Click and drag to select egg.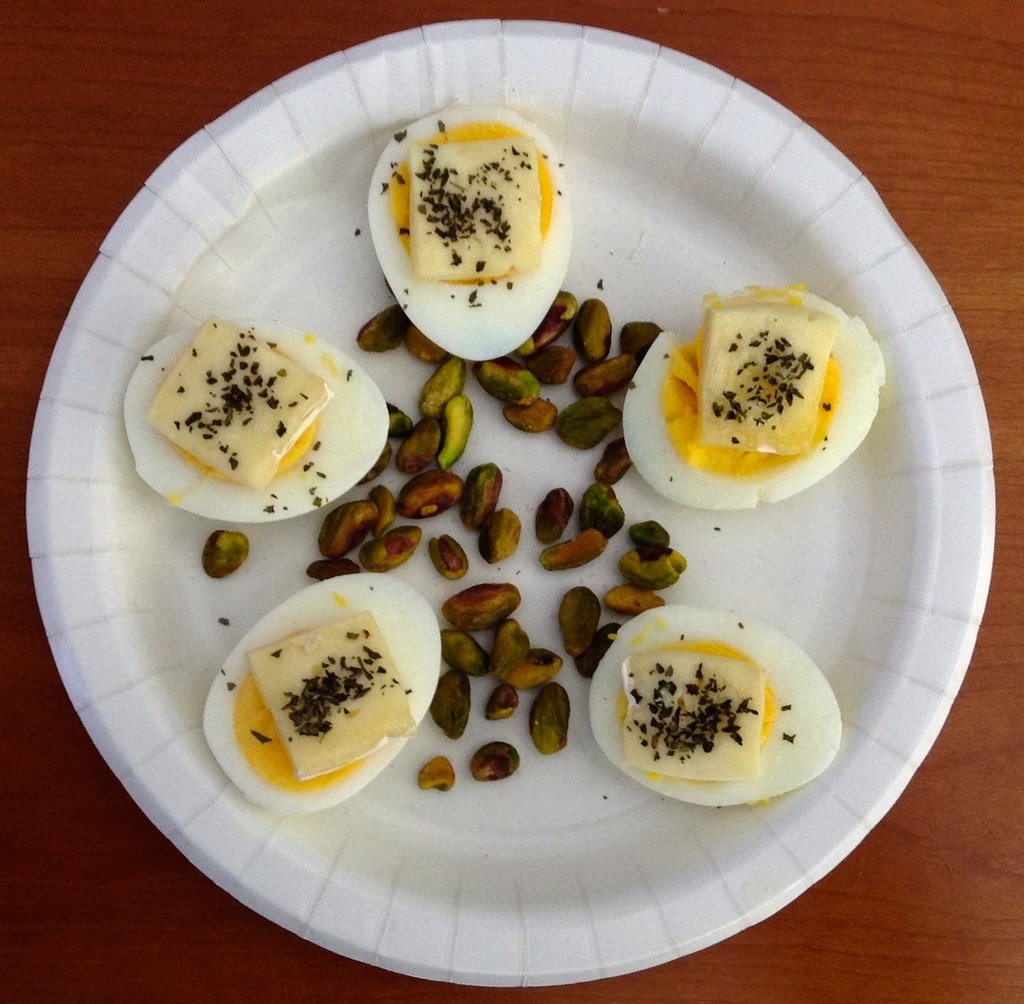
Selection: 359 106 571 362.
